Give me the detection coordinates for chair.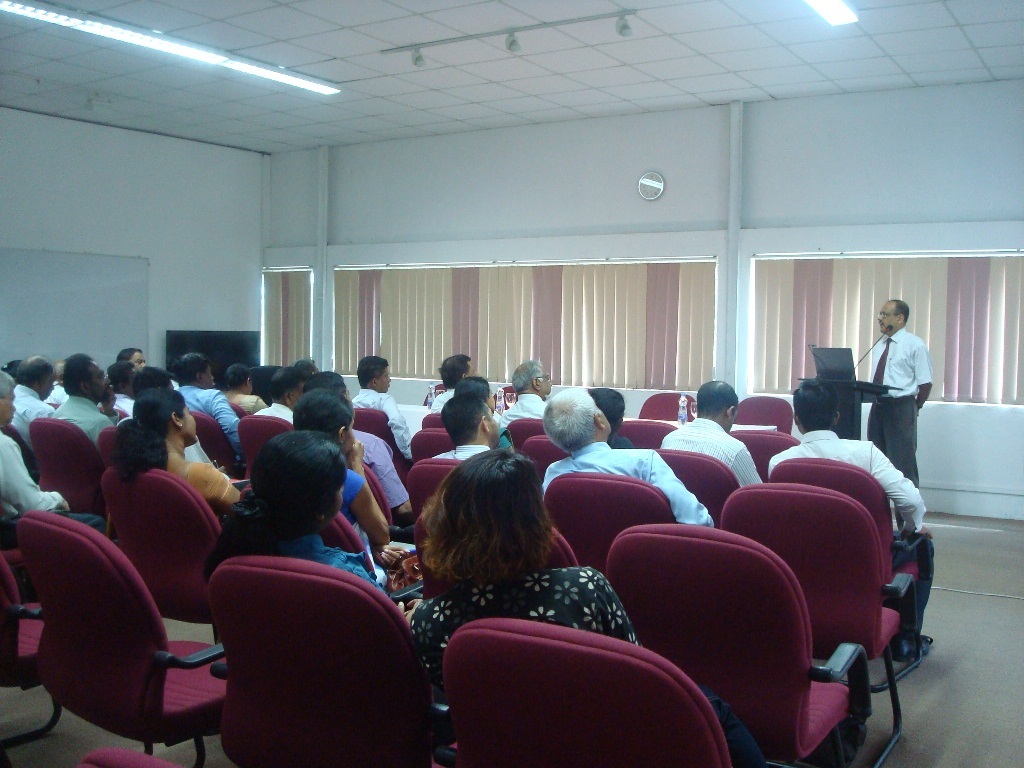
(513, 436, 565, 480).
